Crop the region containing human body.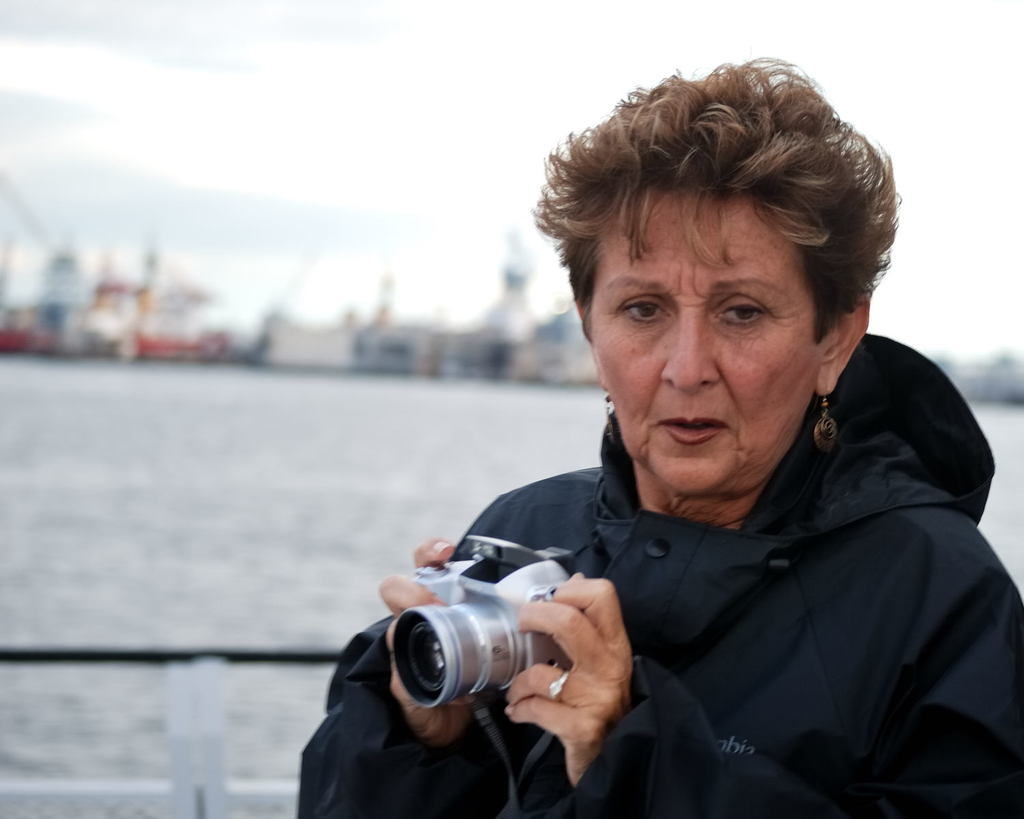
Crop region: left=382, top=115, right=1005, bottom=809.
